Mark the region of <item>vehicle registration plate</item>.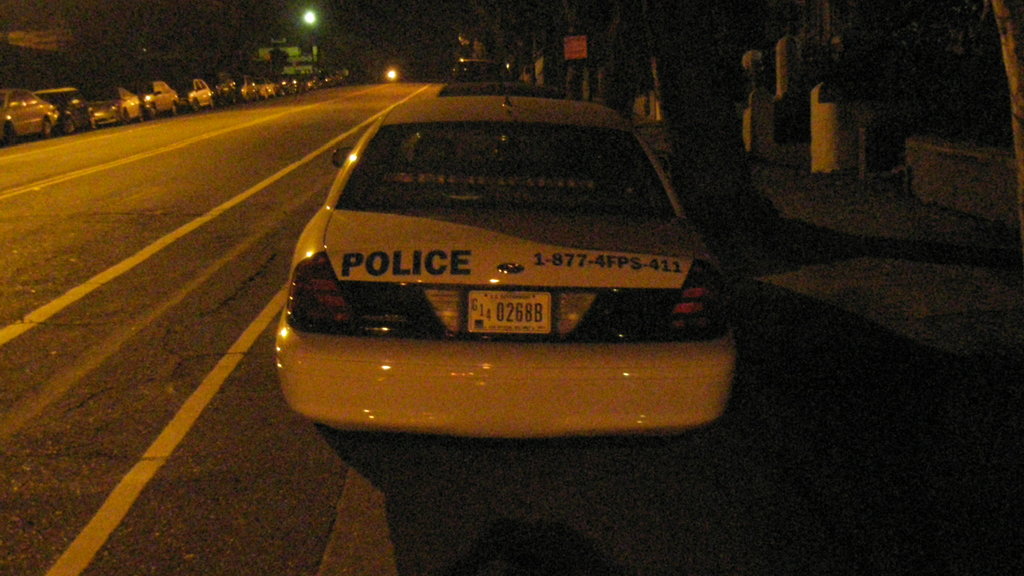
Region: l=472, t=284, r=549, b=333.
